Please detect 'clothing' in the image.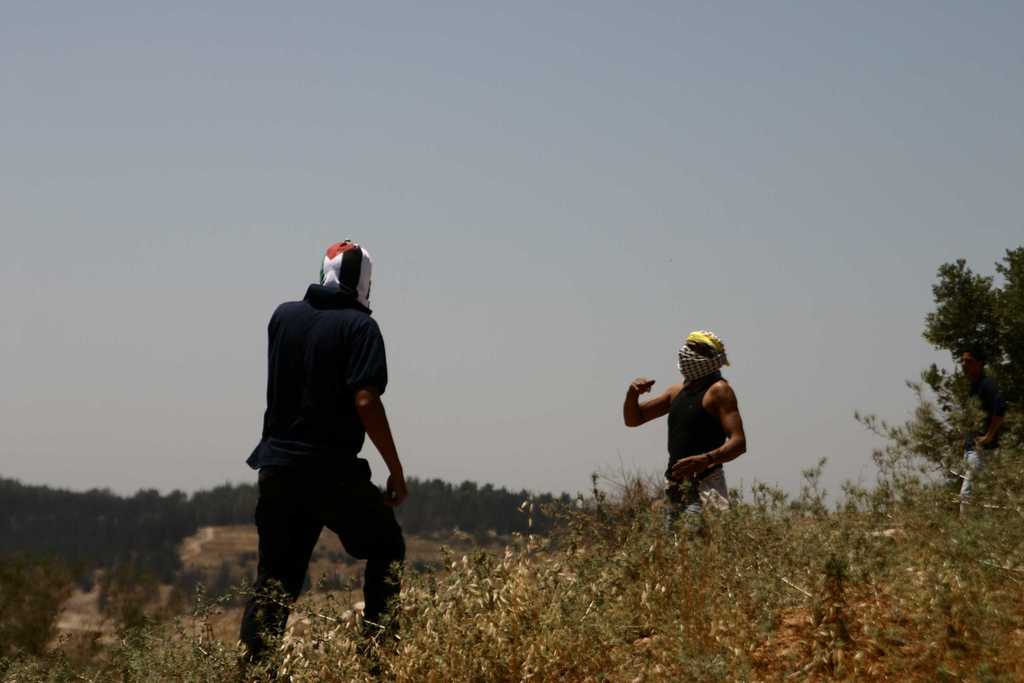
left=244, top=261, right=403, bottom=604.
